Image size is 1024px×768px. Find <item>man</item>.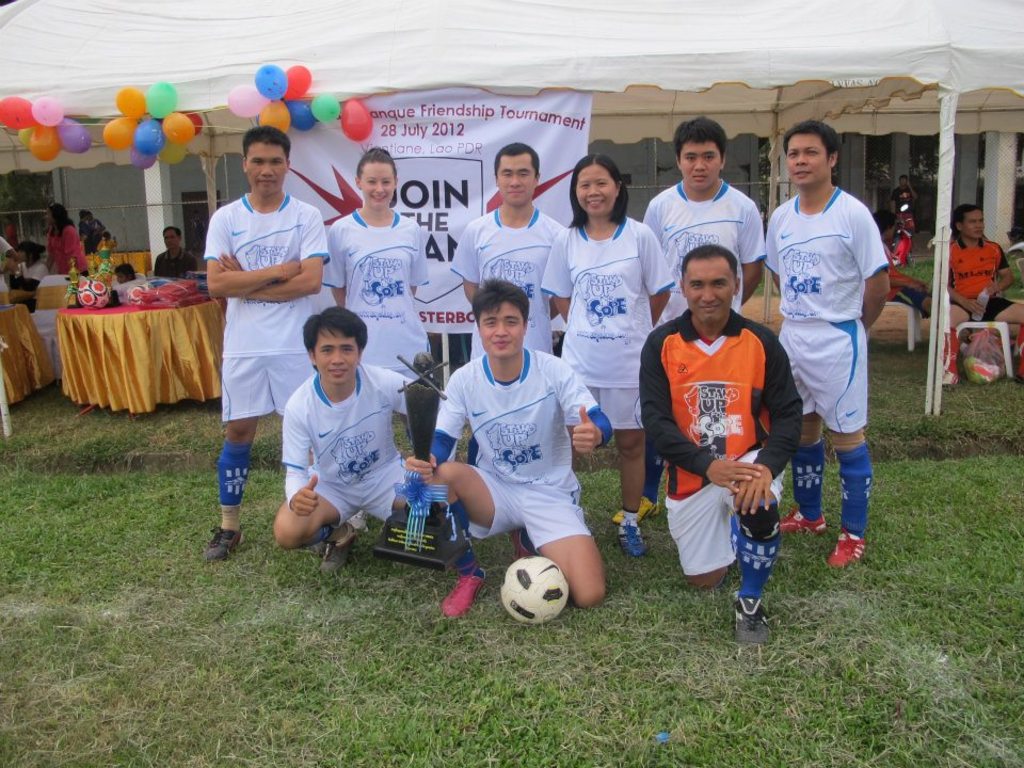
401:278:613:618.
